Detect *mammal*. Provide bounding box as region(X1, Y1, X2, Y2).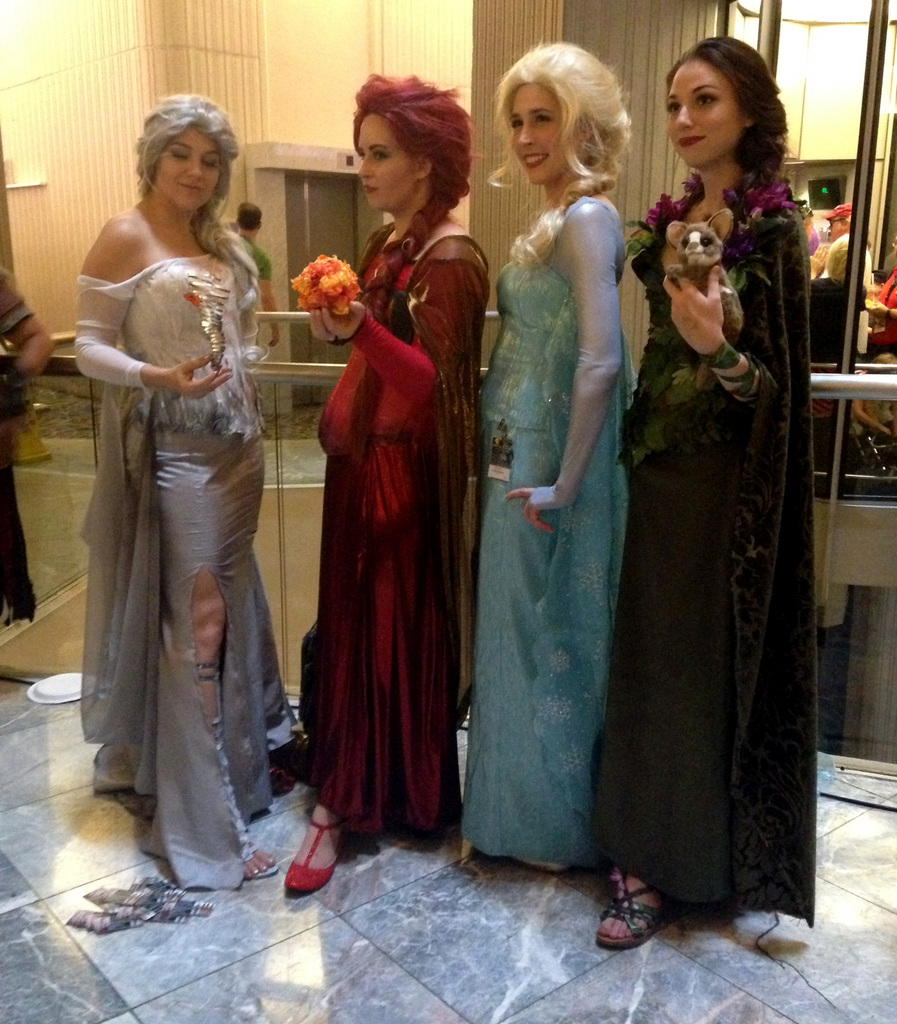
region(825, 200, 879, 285).
